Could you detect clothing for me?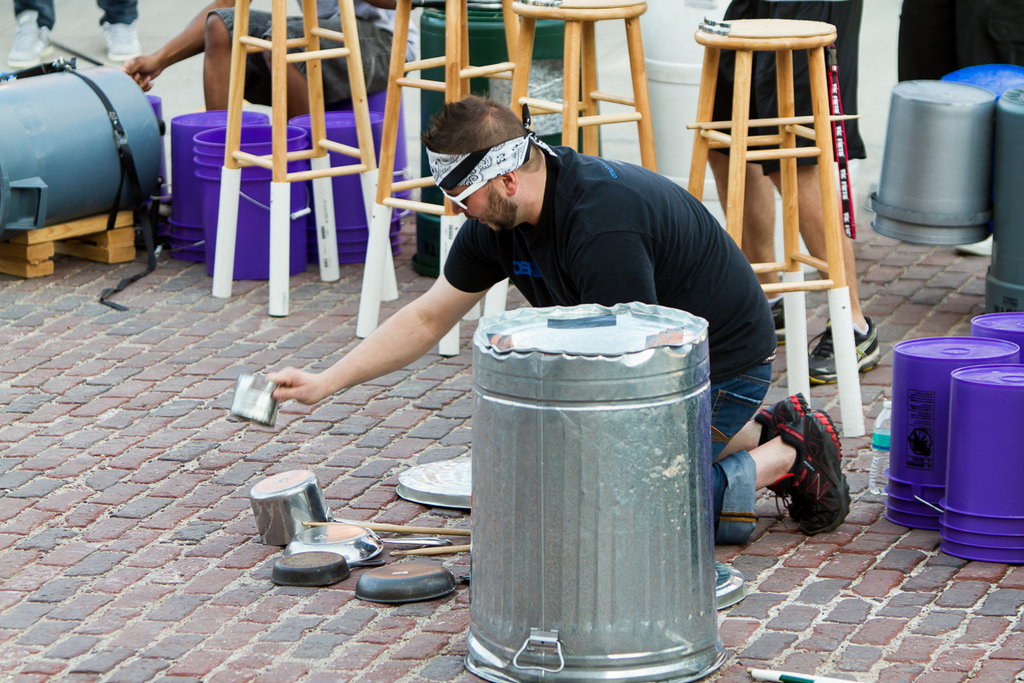
Detection result: pyautogui.locateOnScreen(702, 0, 870, 178).
